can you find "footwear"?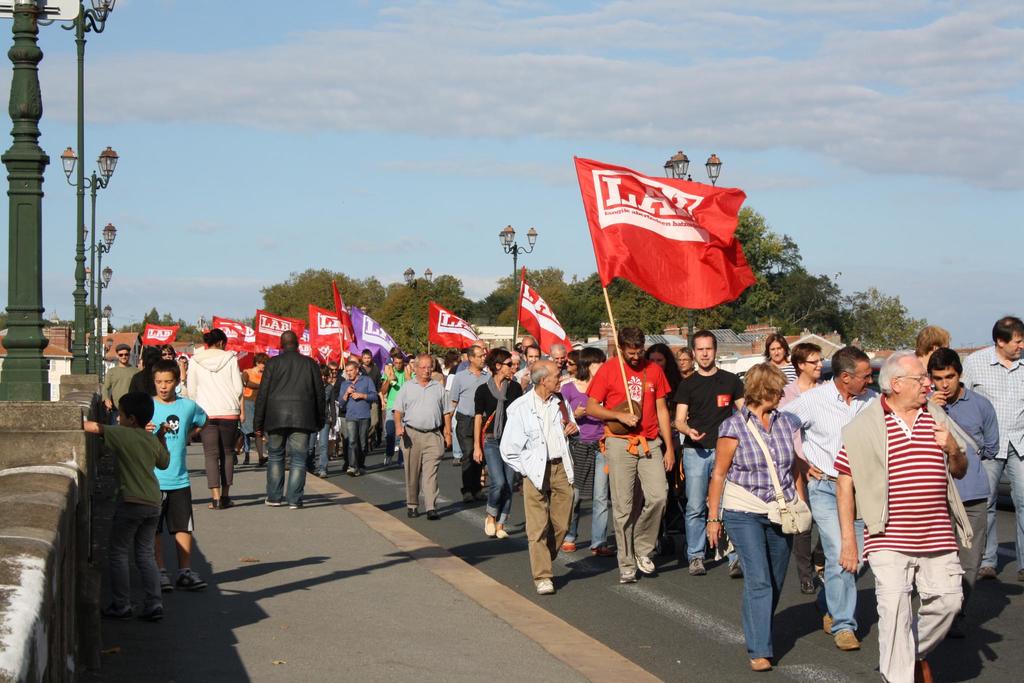
Yes, bounding box: Rect(292, 500, 301, 509).
